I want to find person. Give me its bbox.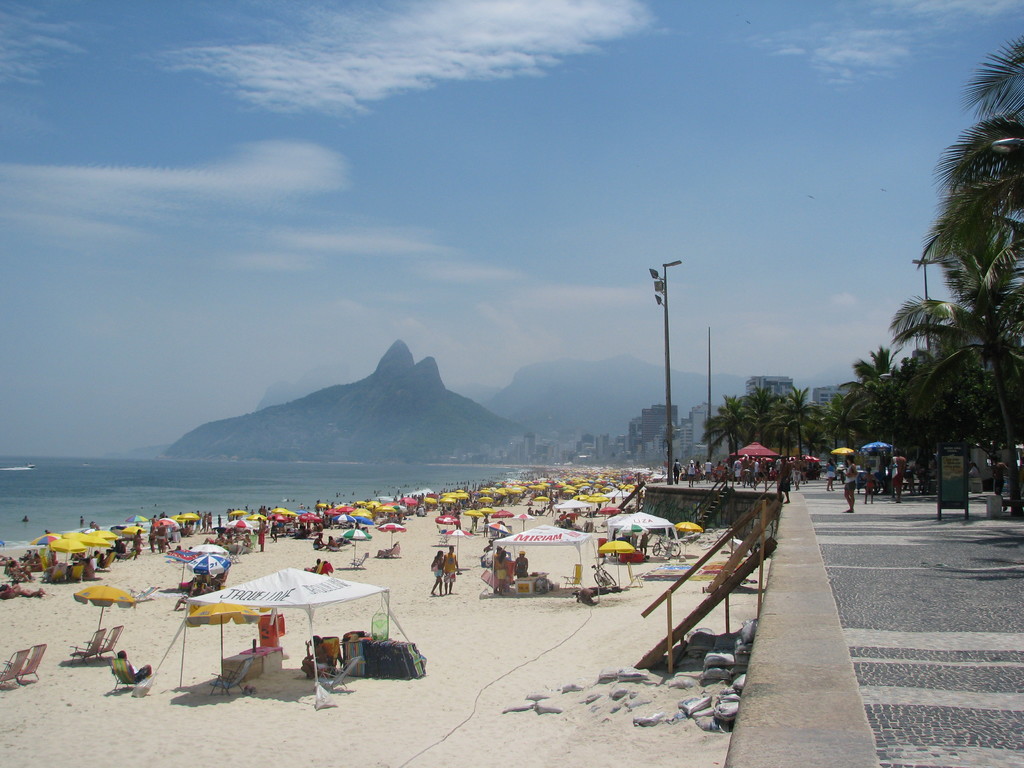
[x1=562, y1=515, x2=579, y2=525].
